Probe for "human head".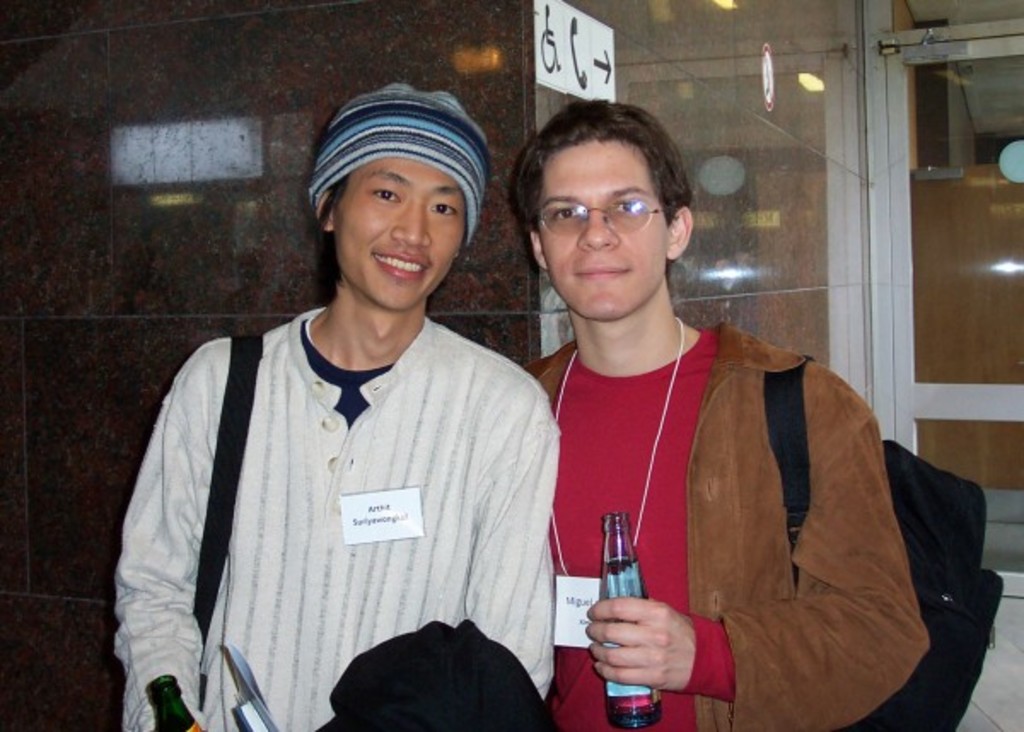
Probe result: <bbox>519, 99, 695, 322</bbox>.
